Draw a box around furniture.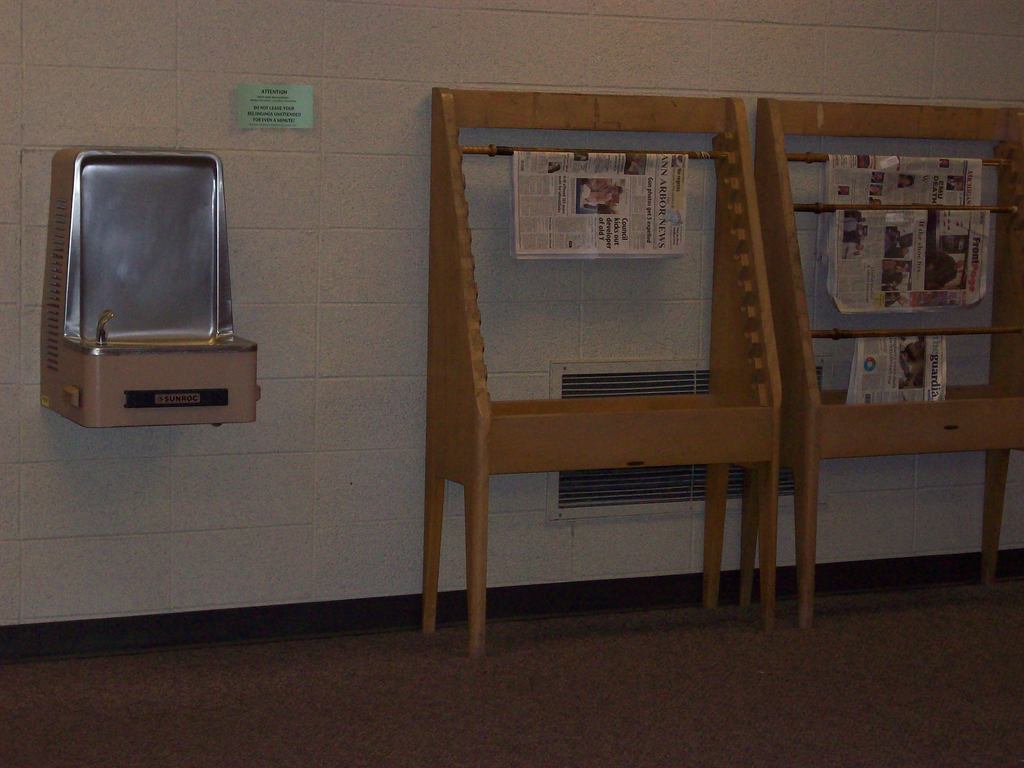
bbox=(739, 98, 1023, 631).
